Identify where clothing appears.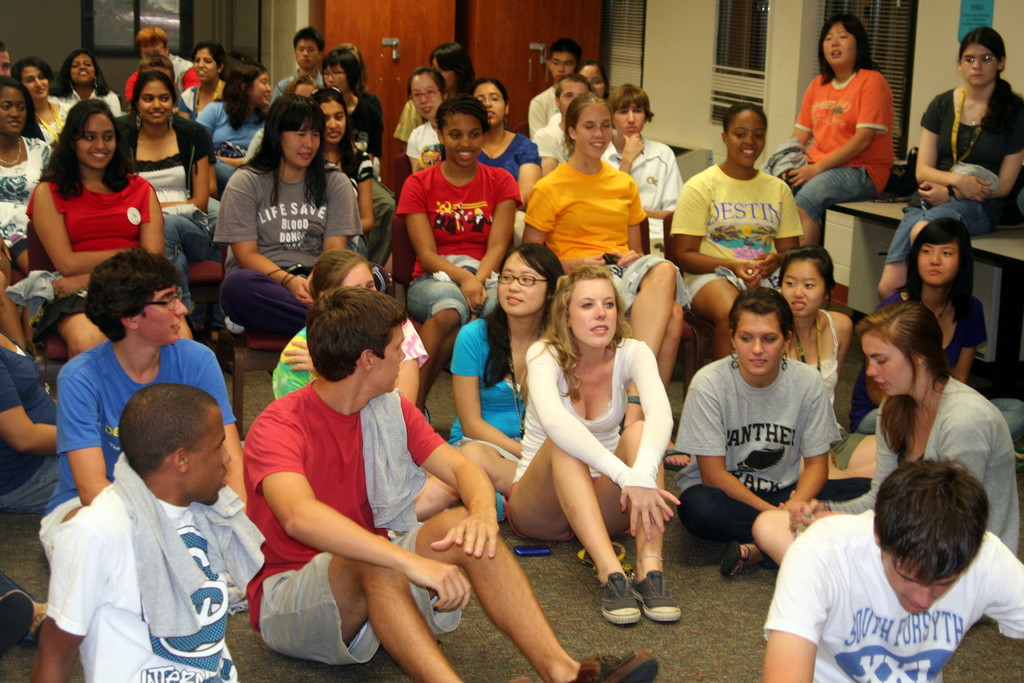
Appears at <bbox>530, 92, 555, 131</bbox>.
